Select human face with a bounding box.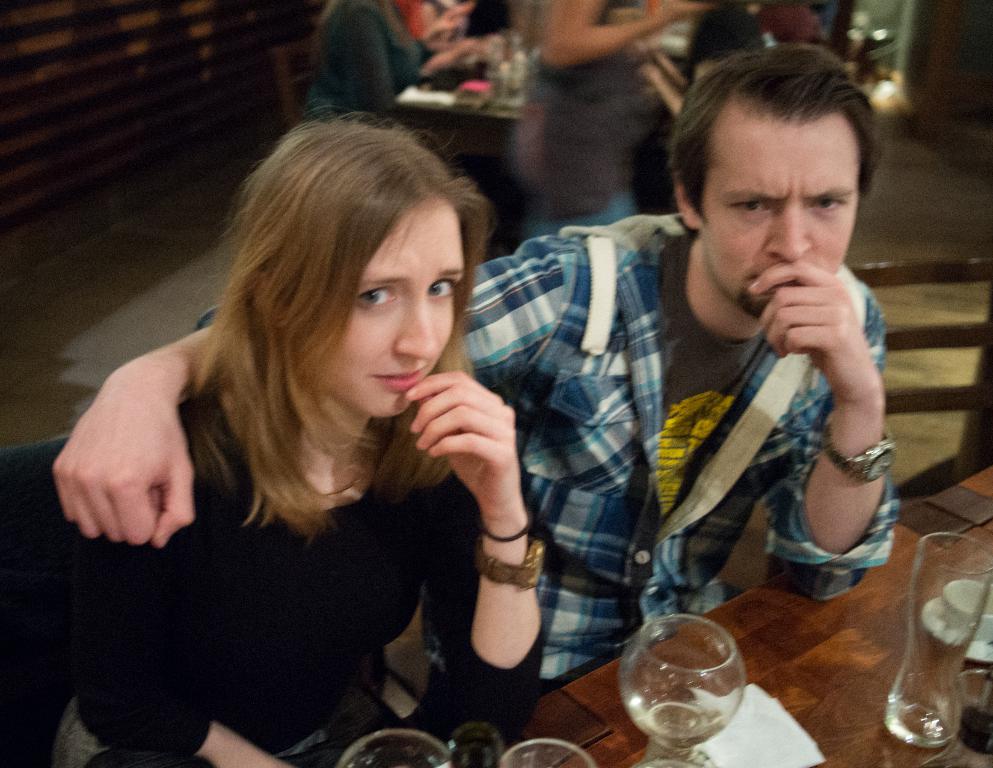
left=298, top=195, right=465, bottom=413.
